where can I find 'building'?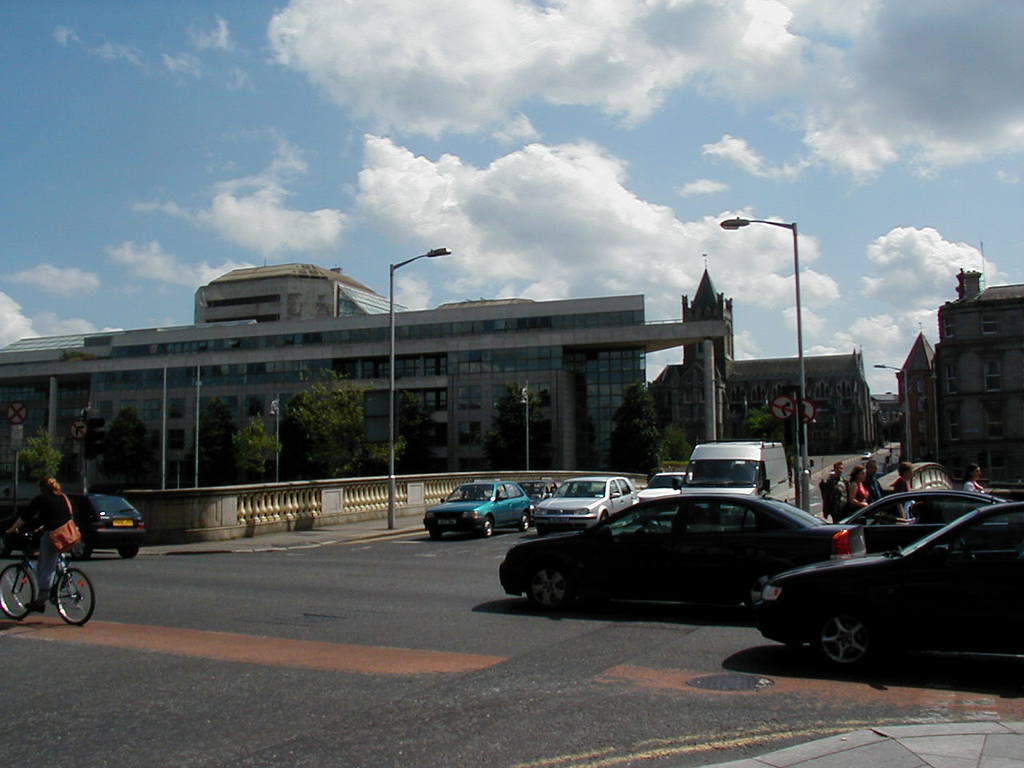
You can find it at 191,264,366,320.
